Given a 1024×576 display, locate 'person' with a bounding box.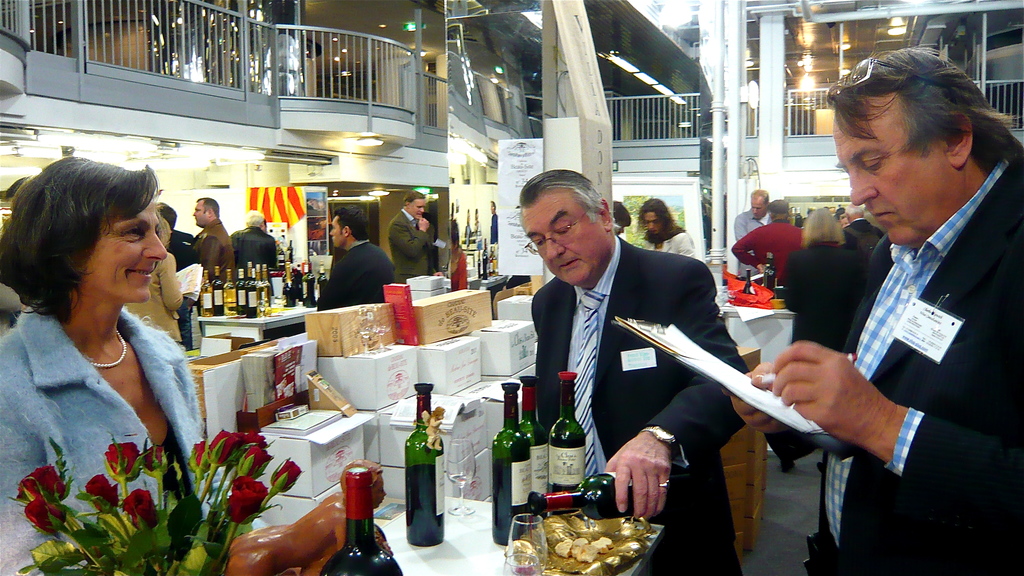
Located: region(383, 188, 435, 284).
